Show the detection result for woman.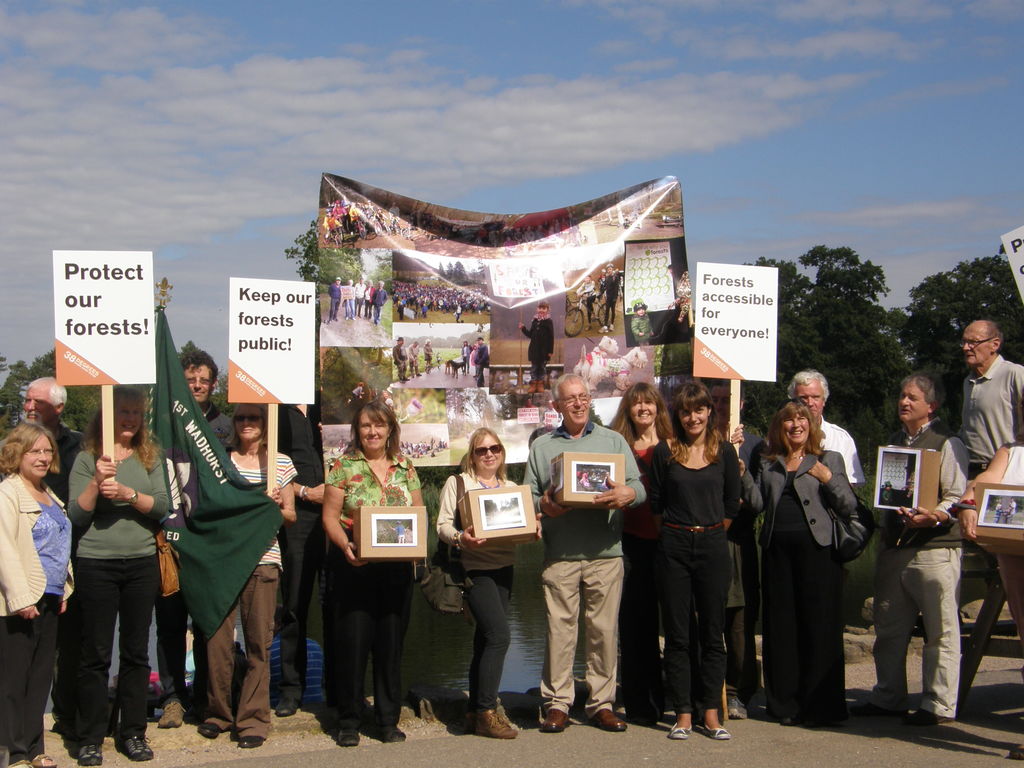
x1=197 y1=406 x2=299 y2=748.
